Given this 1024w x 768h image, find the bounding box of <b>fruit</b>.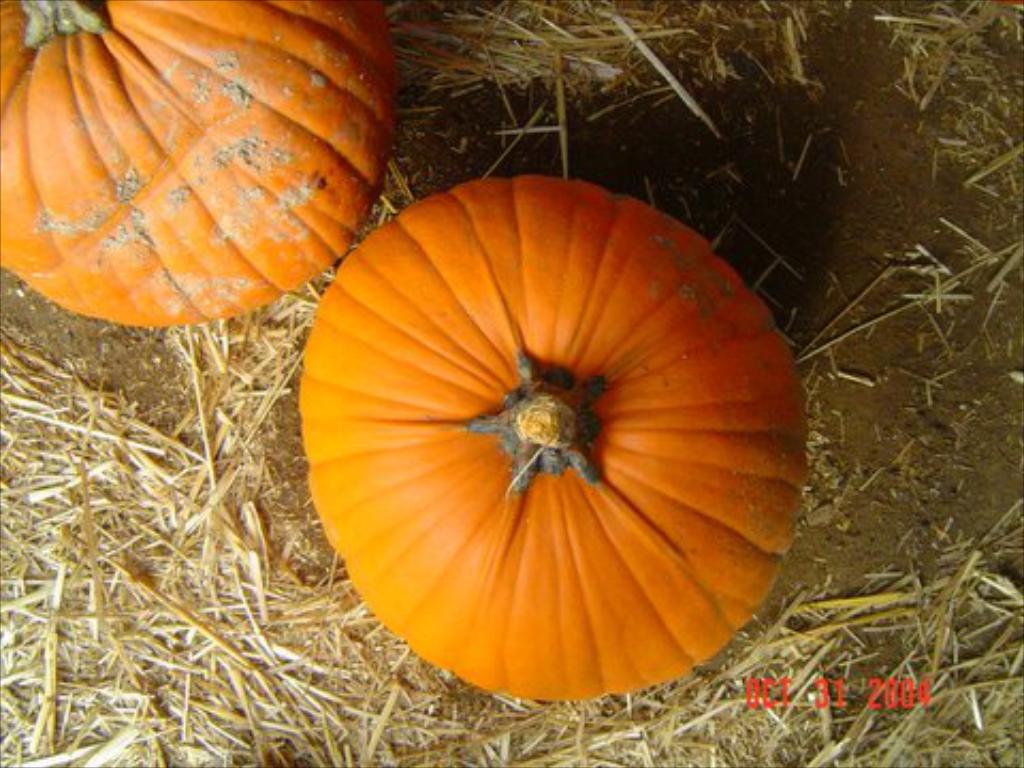
l=0, t=0, r=414, b=333.
